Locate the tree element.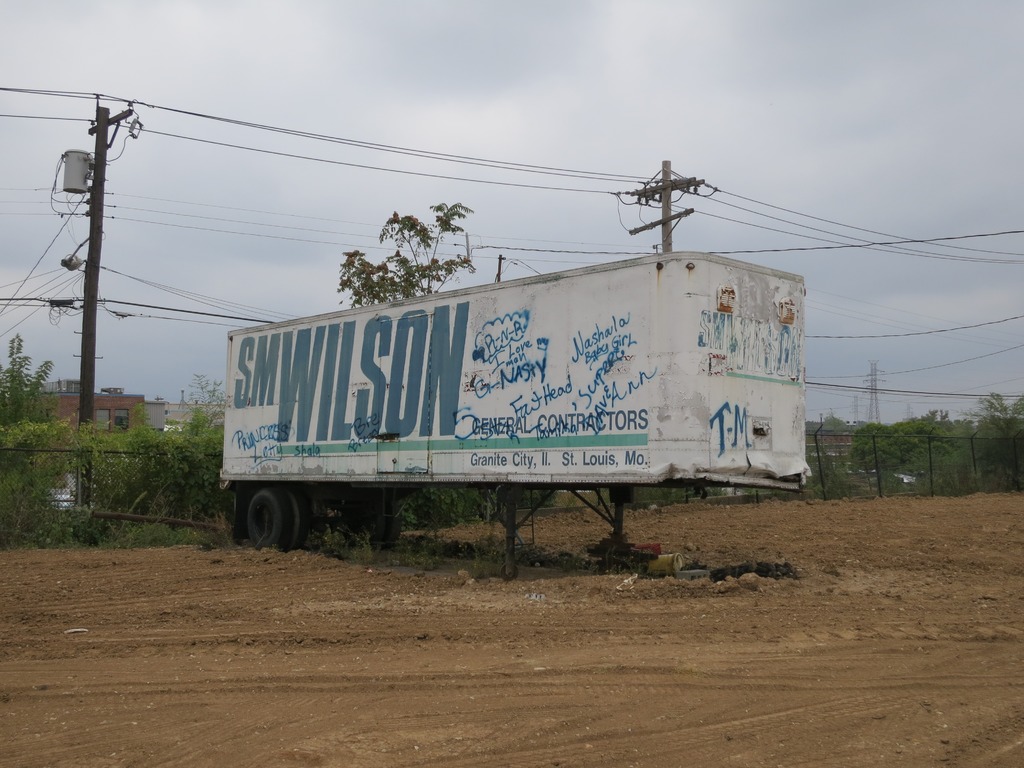
Element bbox: 973, 388, 1023, 460.
